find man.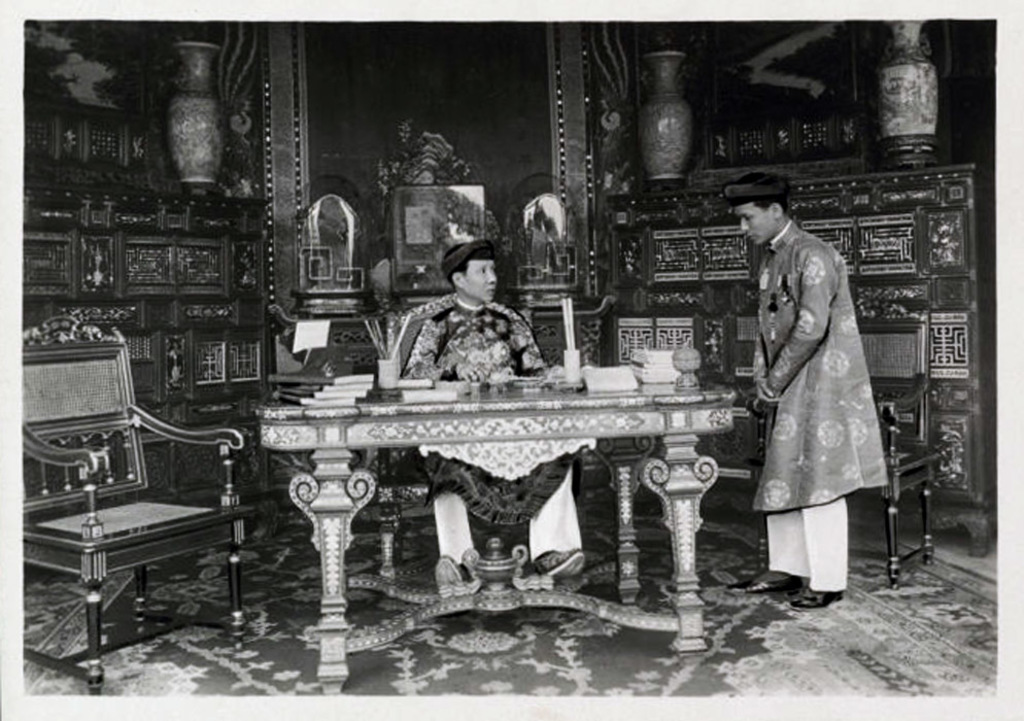
400,238,594,594.
